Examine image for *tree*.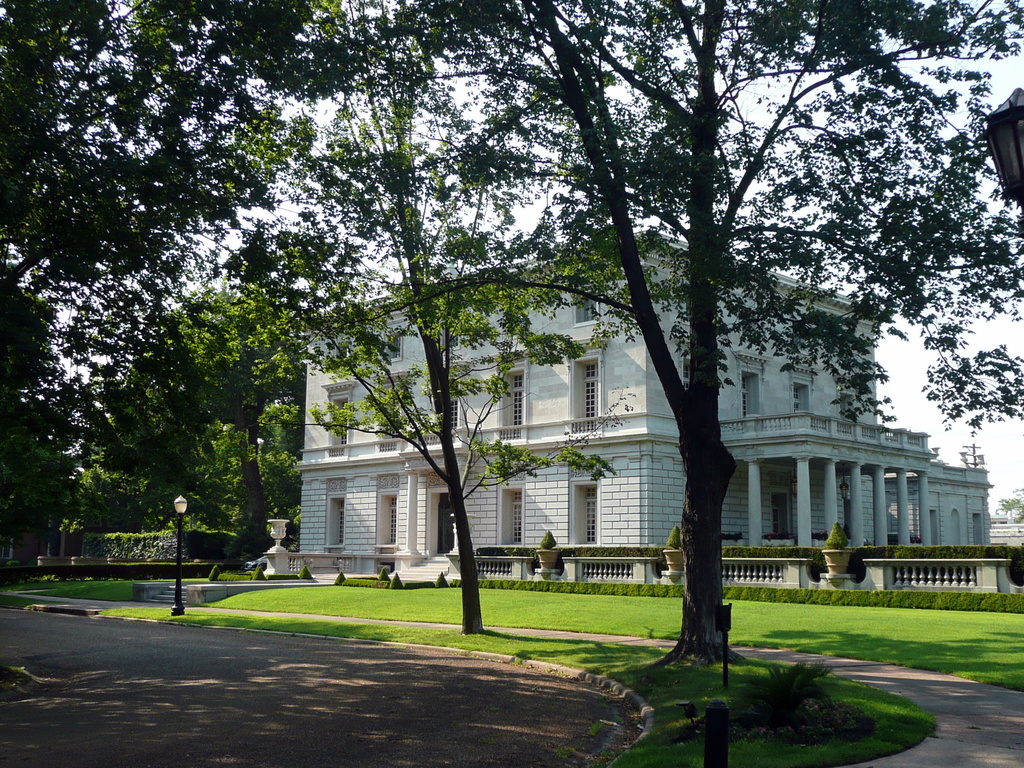
Examination result: detection(184, 0, 660, 658).
